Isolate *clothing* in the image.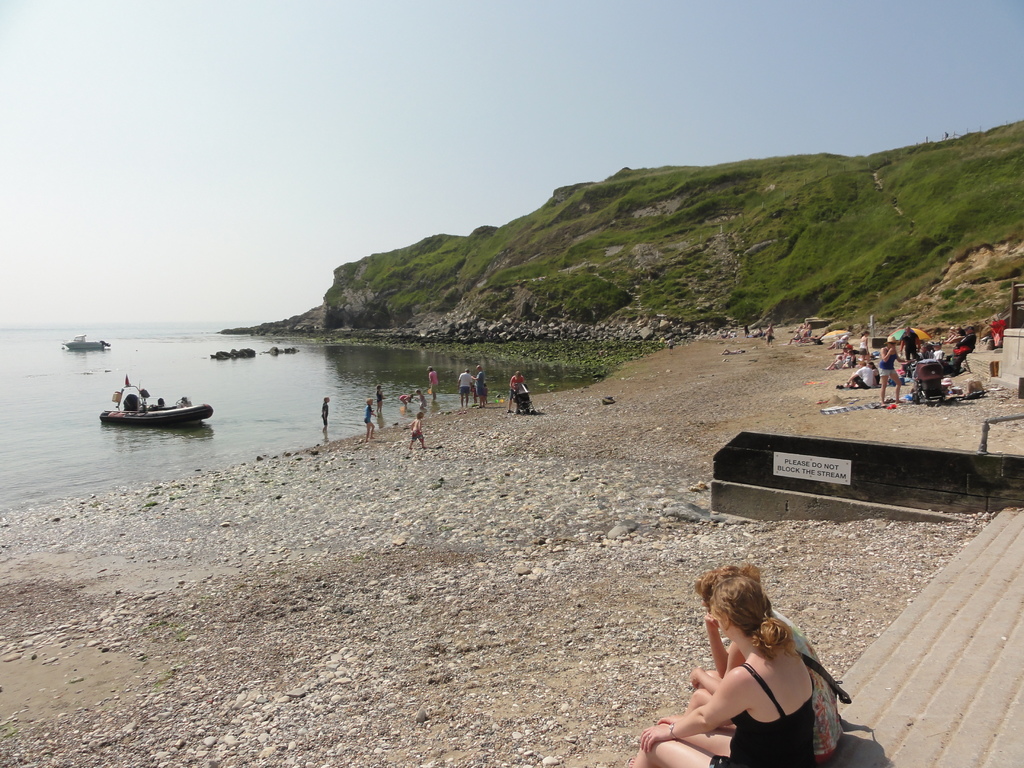
Isolated region: (left=509, top=376, right=524, bottom=397).
